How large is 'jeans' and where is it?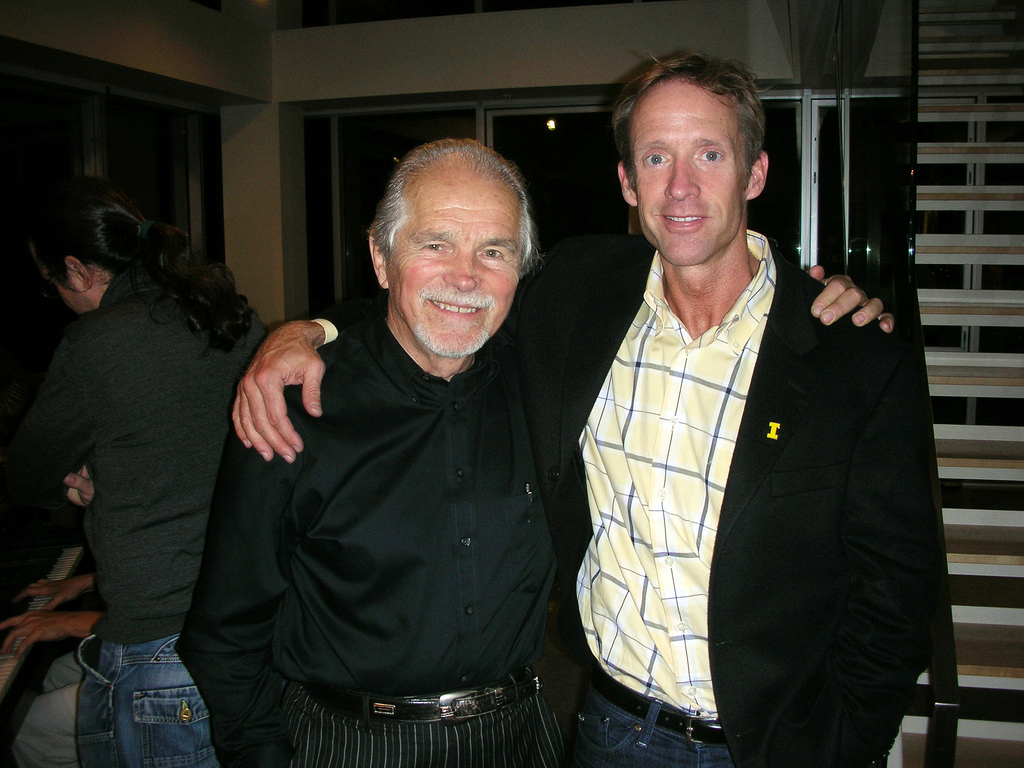
Bounding box: pyautogui.locateOnScreen(575, 683, 735, 766).
